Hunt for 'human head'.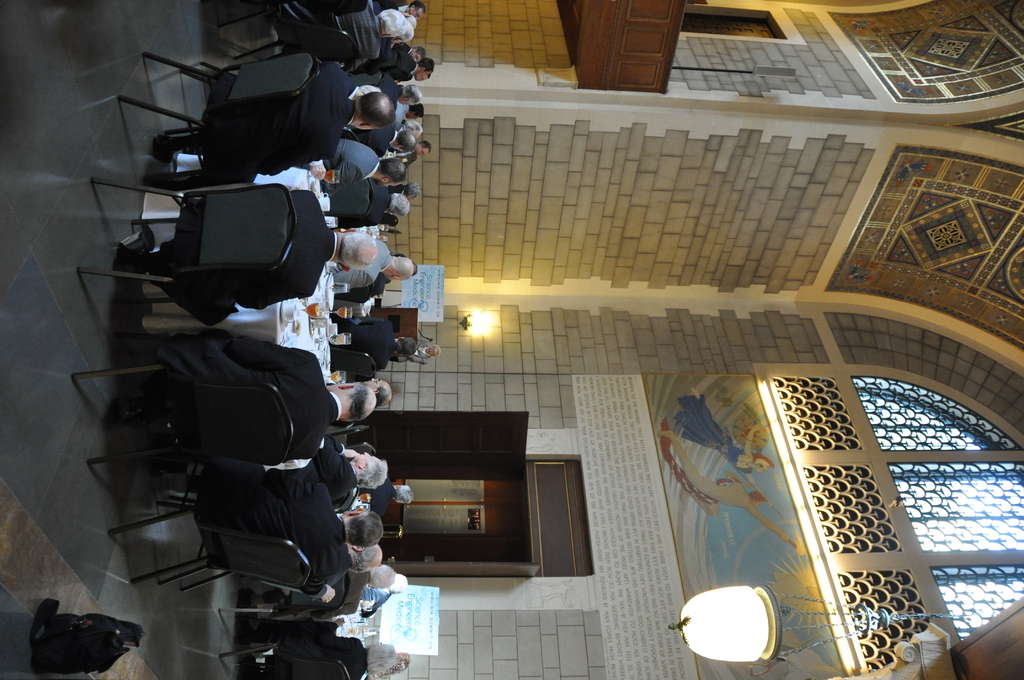
Hunted down at x1=417 y1=58 x2=433 y2=80.
